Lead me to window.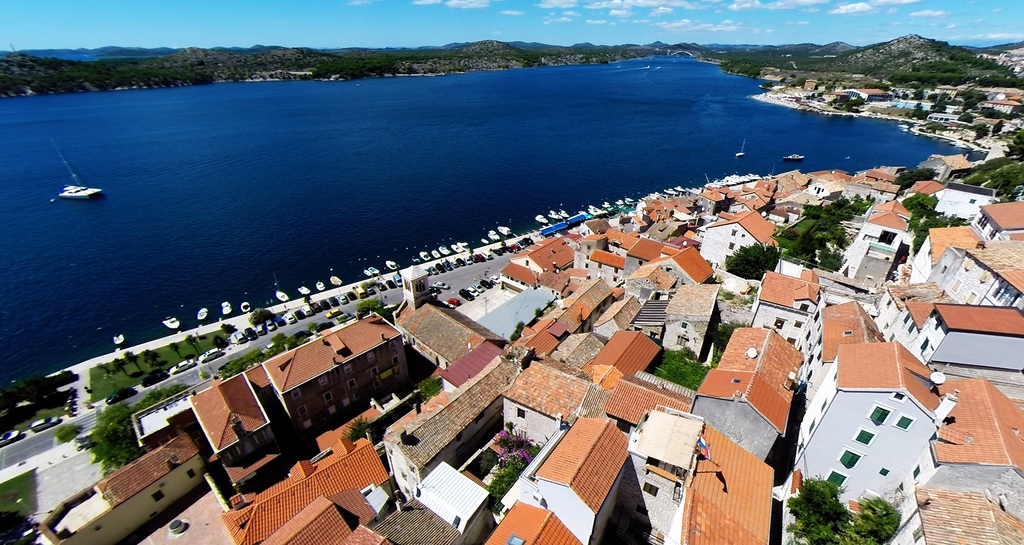
Lead to [left=596, top=263, right=605, bottom=272].
